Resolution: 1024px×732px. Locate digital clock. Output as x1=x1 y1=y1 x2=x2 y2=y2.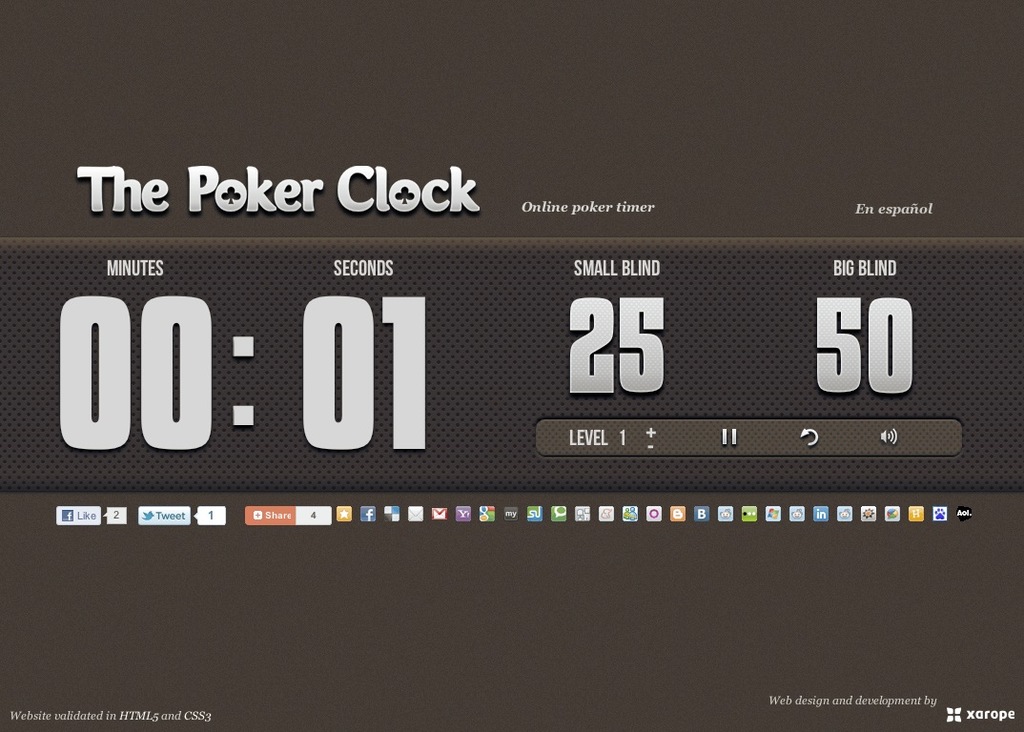
x1=0 y1=0 x2=1023 y2=731.
